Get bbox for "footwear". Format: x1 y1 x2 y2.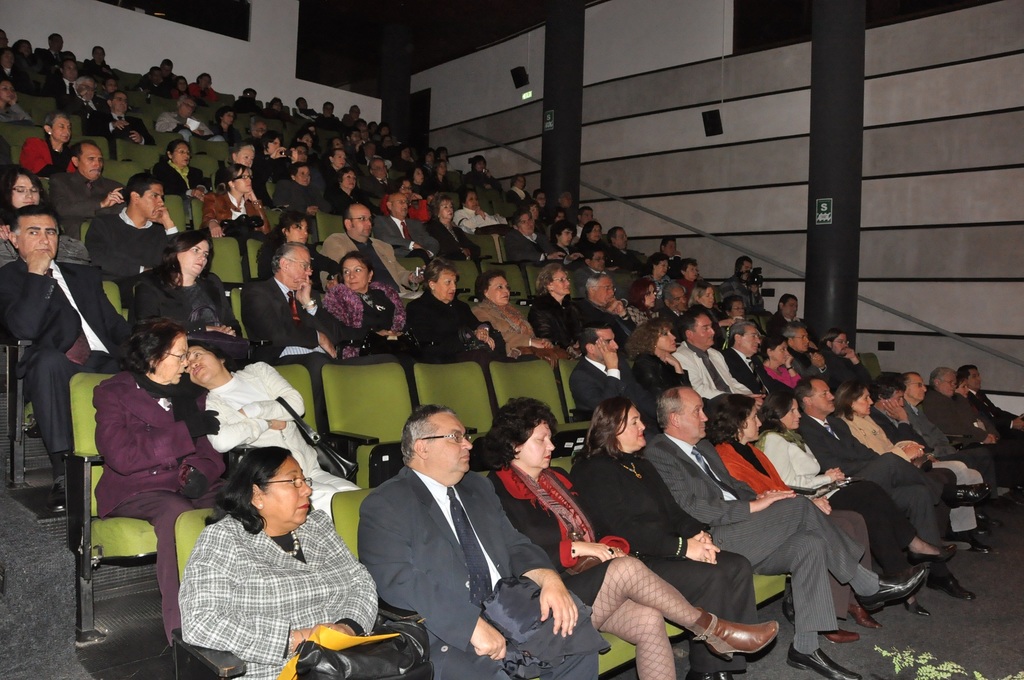
975 529 989 554.
